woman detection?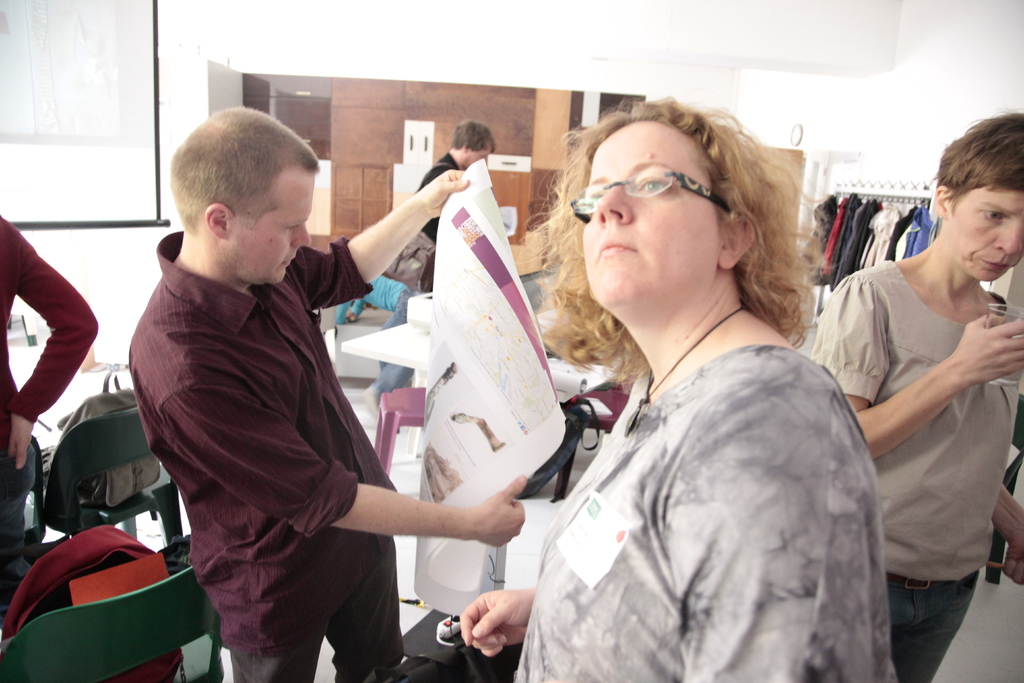
819,120,1023,679
